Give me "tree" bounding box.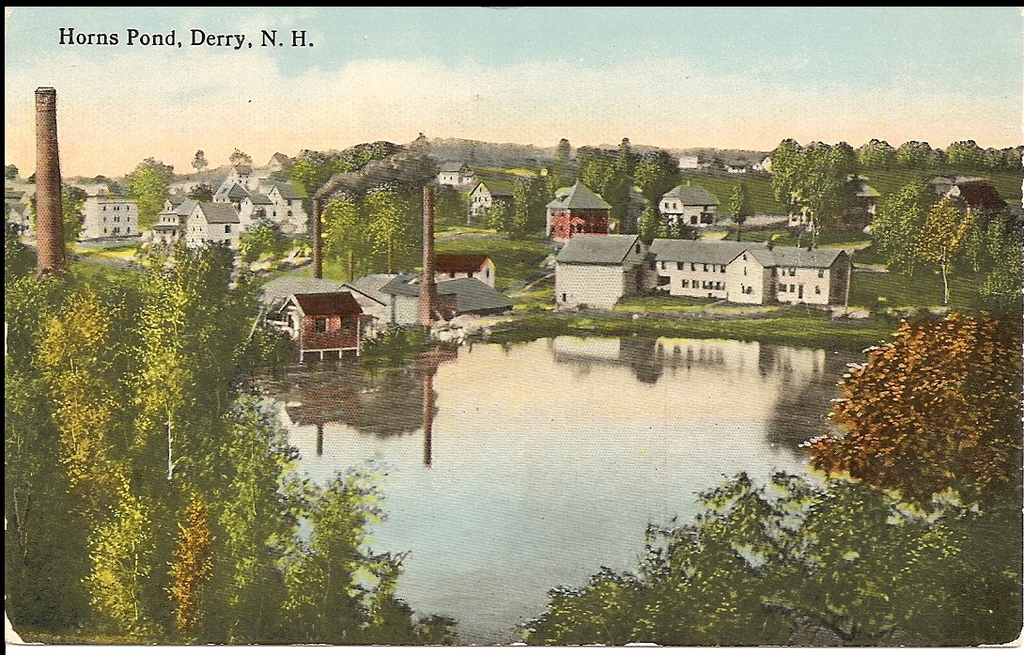
<box>0,212,458,644</box>.
